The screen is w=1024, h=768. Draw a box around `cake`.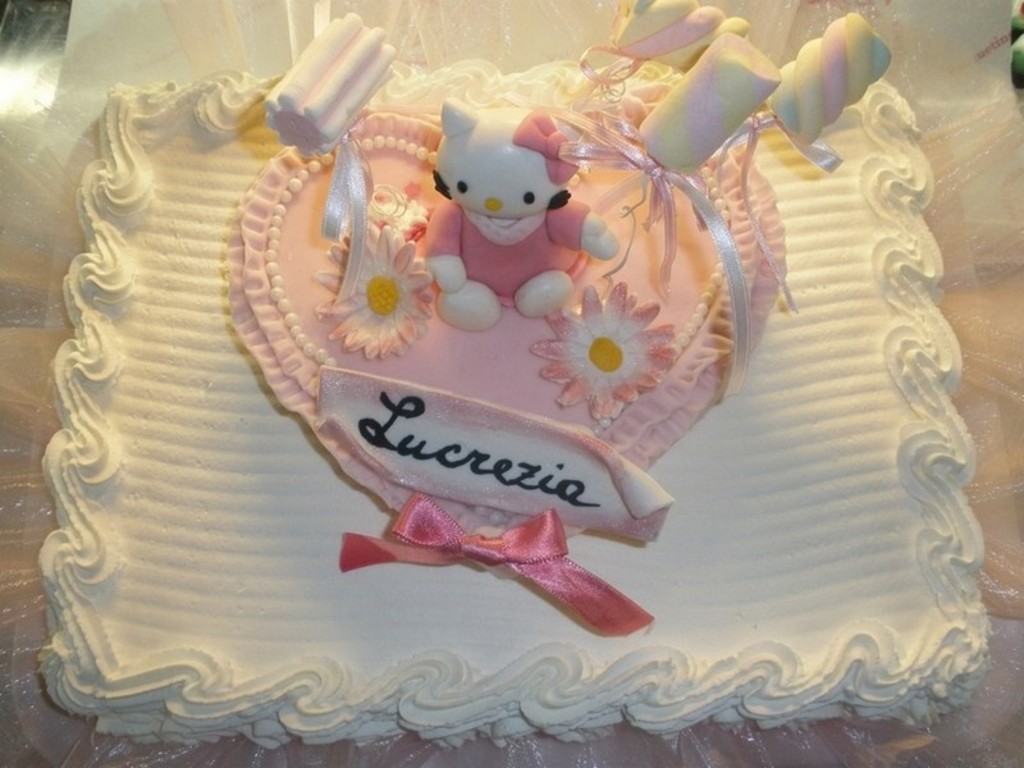
[x1=42, y1=0, x2=991, y2=749].
